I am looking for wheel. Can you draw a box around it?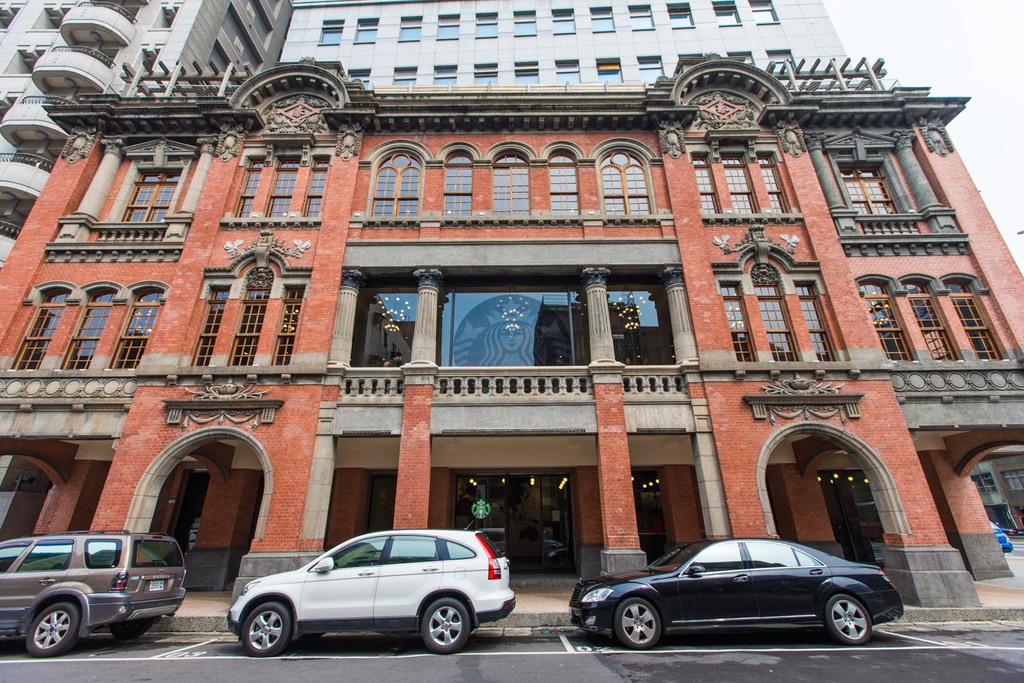
Sure, the bounding box is l=241, t=598, r=295, b=652.
